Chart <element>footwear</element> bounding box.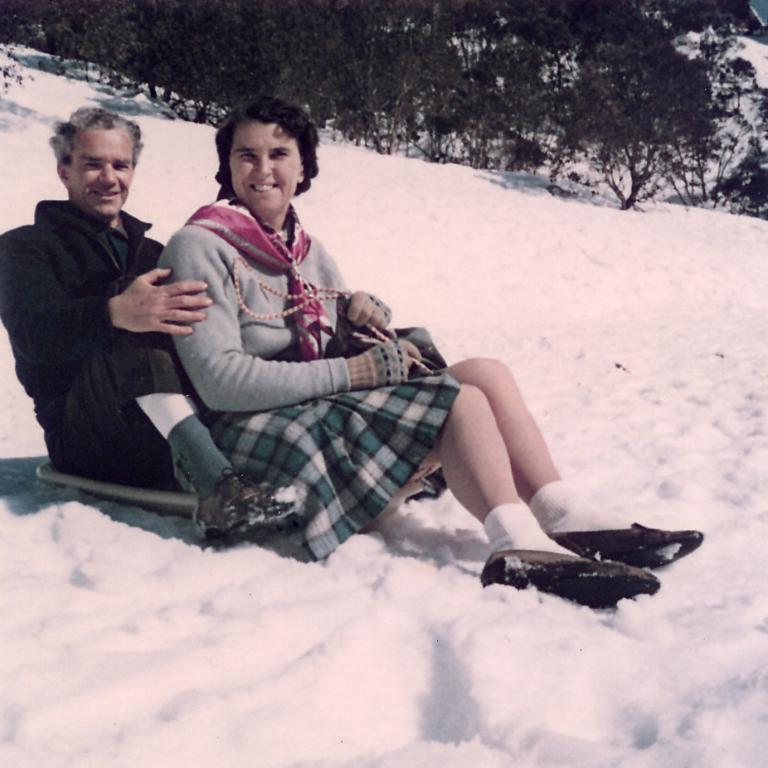
Charted: (left=546, top=518, right=702, bottom=571).
